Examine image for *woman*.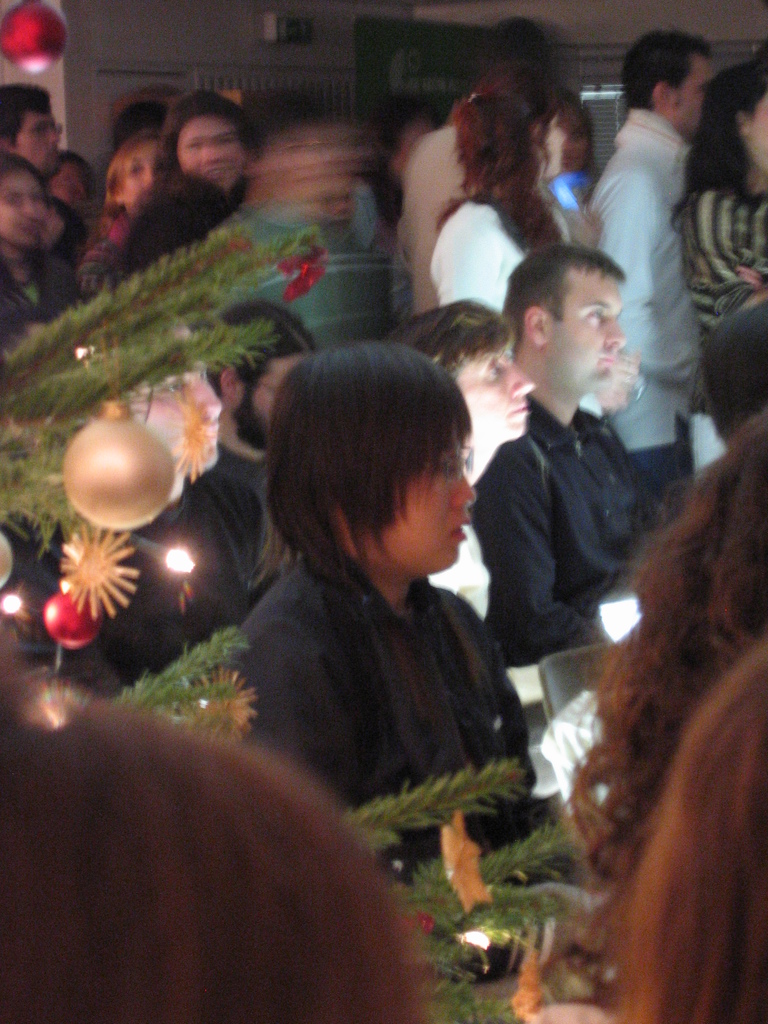
Examination result: (677,54,767,444).
